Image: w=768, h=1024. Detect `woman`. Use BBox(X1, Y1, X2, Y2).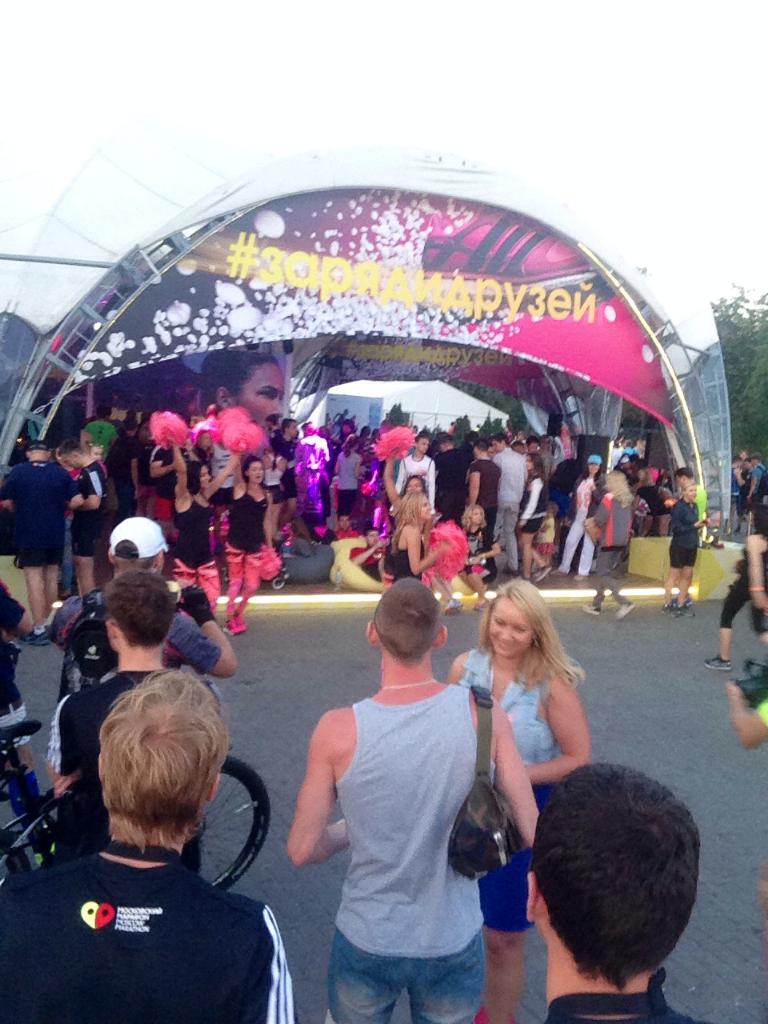
BBox(577, 467, 631, 617).
